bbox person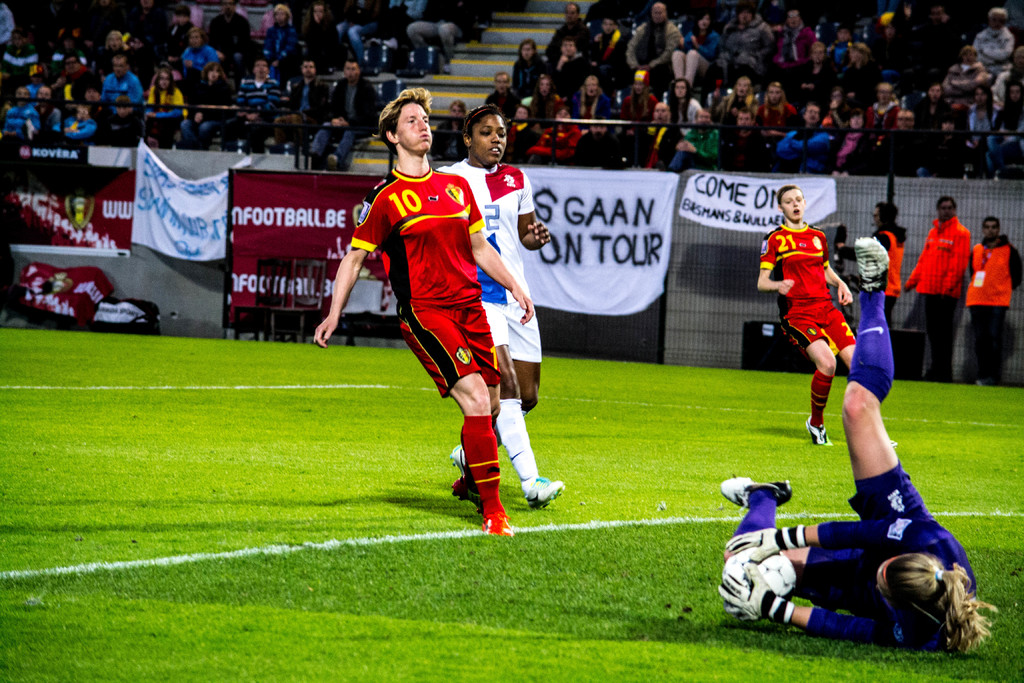
[508, 101, 525, 138]
